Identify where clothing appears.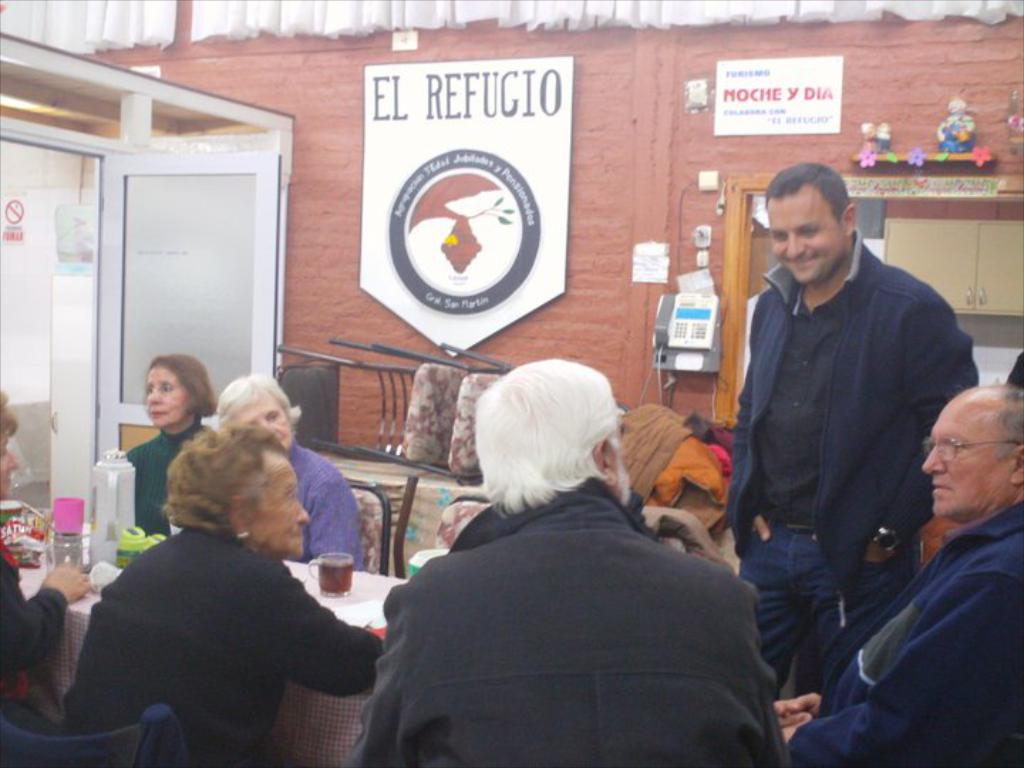
Appears at {"x1": 293, "y1": 428, "x2": 373, "y2": 572}.
